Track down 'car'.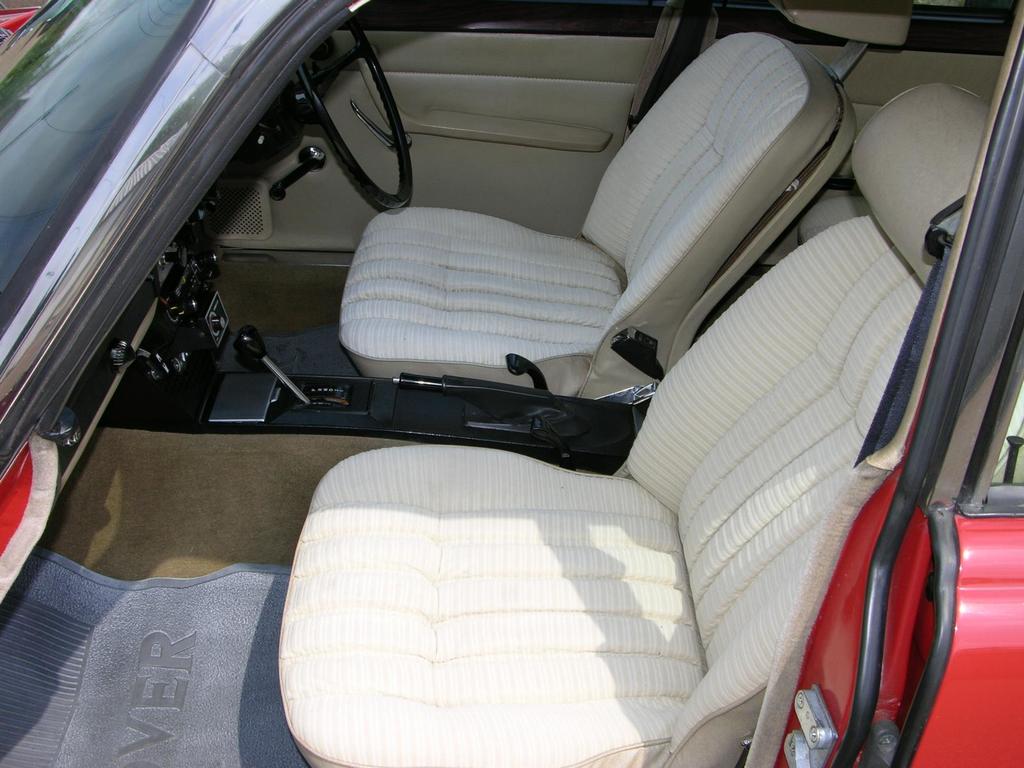
Tracked to bbox=(0, 0, 1023, 767).
